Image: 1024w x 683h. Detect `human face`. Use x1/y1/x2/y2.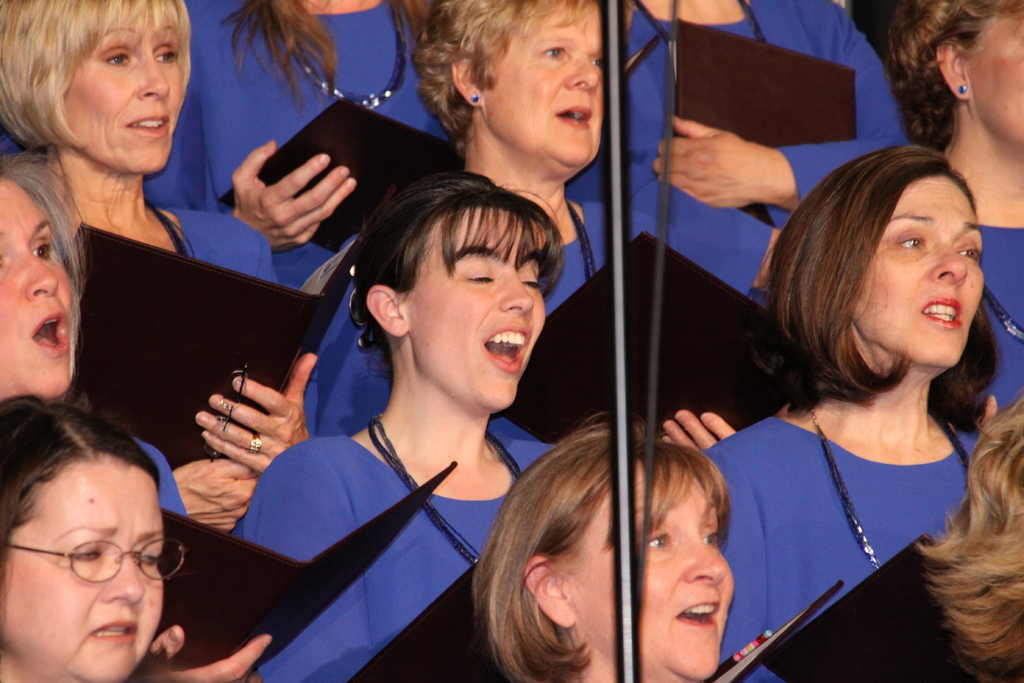
0/176/70/407.
